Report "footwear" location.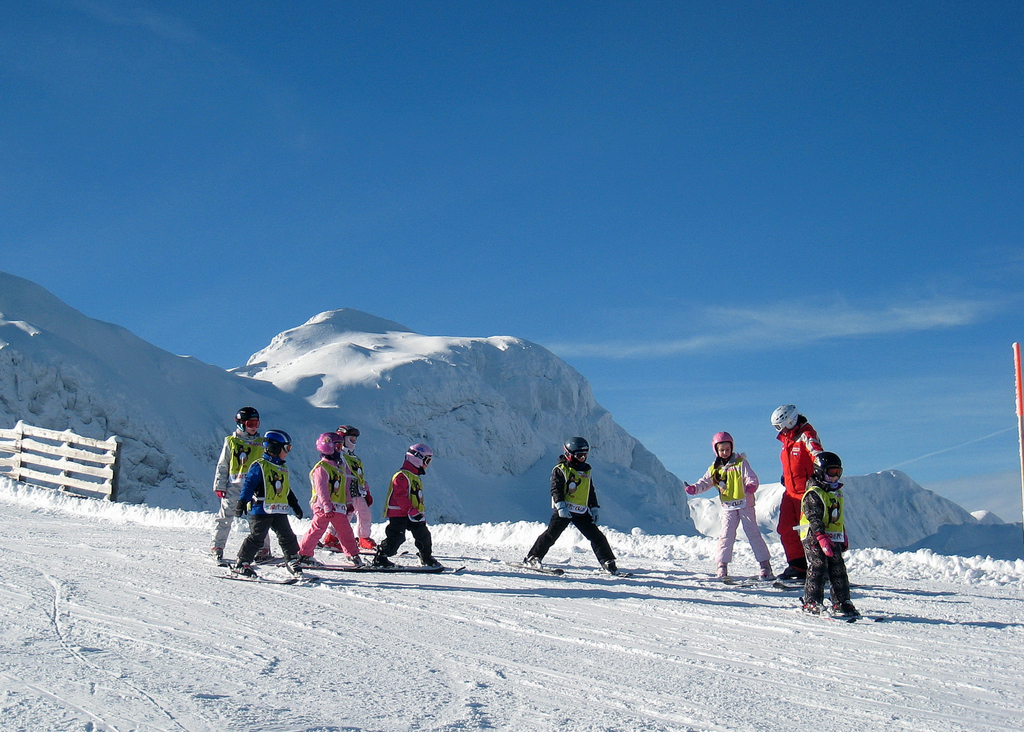
Report: [209,549,227,565].
